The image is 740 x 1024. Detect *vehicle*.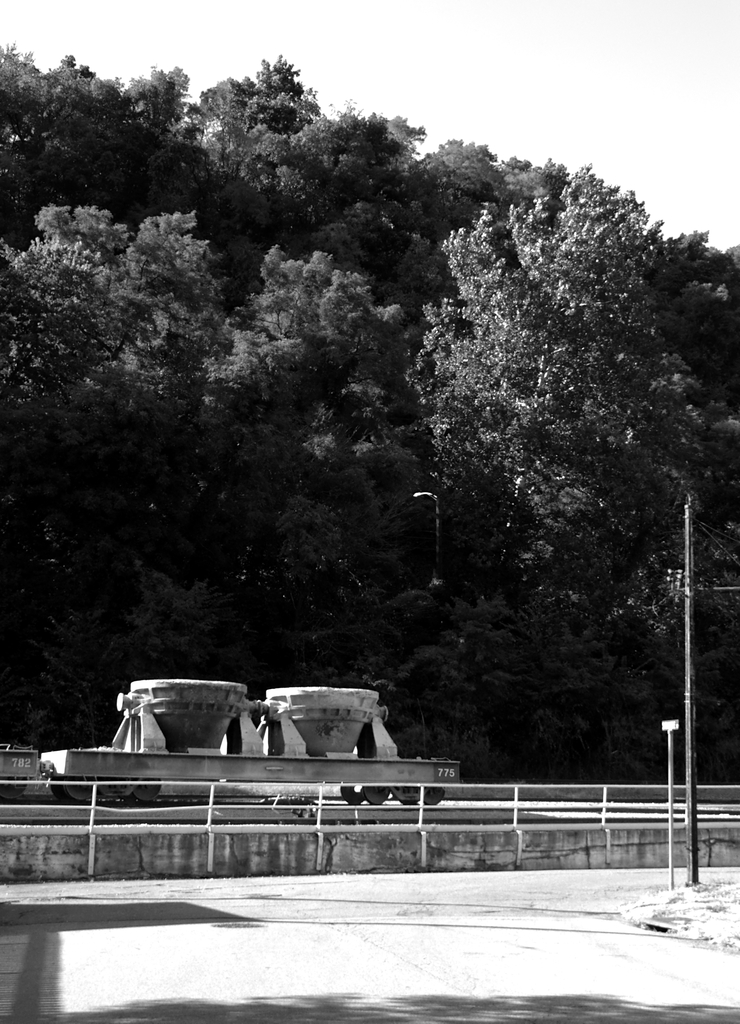
Detection: left=0, top=751, right=458, bottom=812.
